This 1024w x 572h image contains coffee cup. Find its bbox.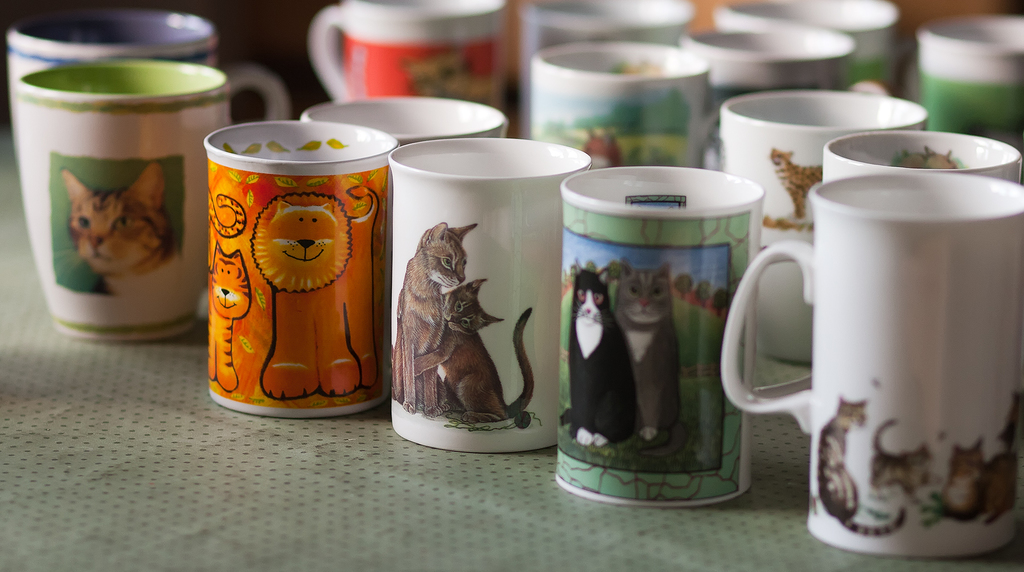
l=207, t=122, r=399, b=422.
